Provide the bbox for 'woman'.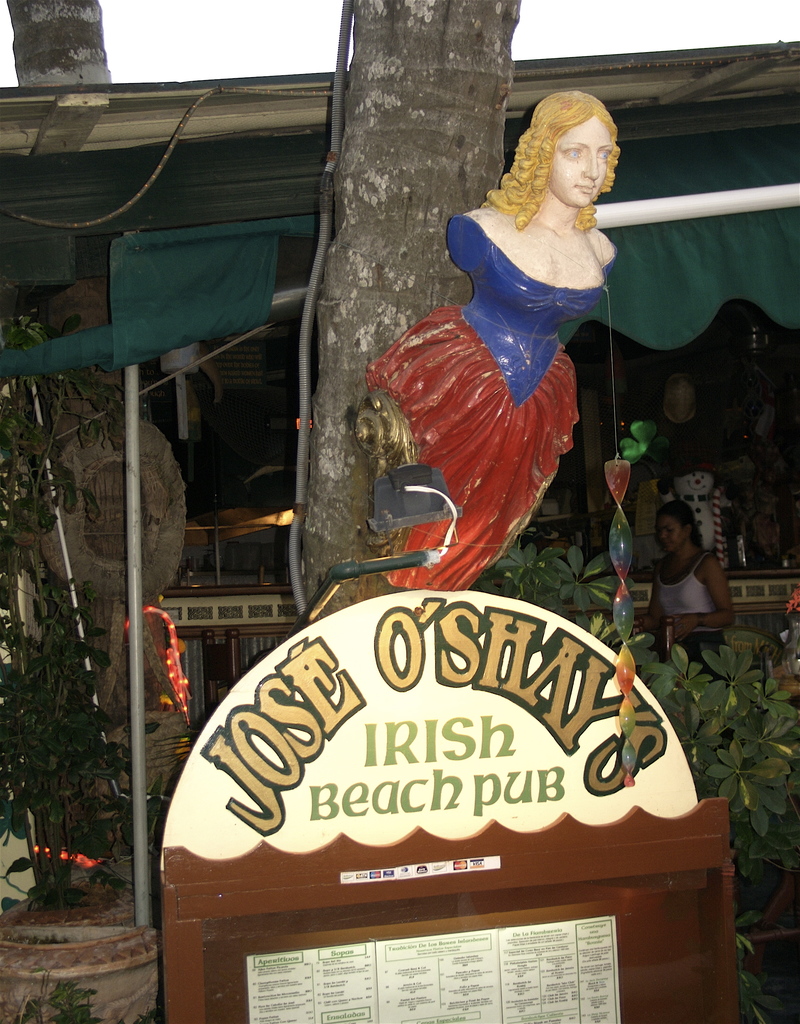
[x1=359, y1=75, x2=637, y2=666].
